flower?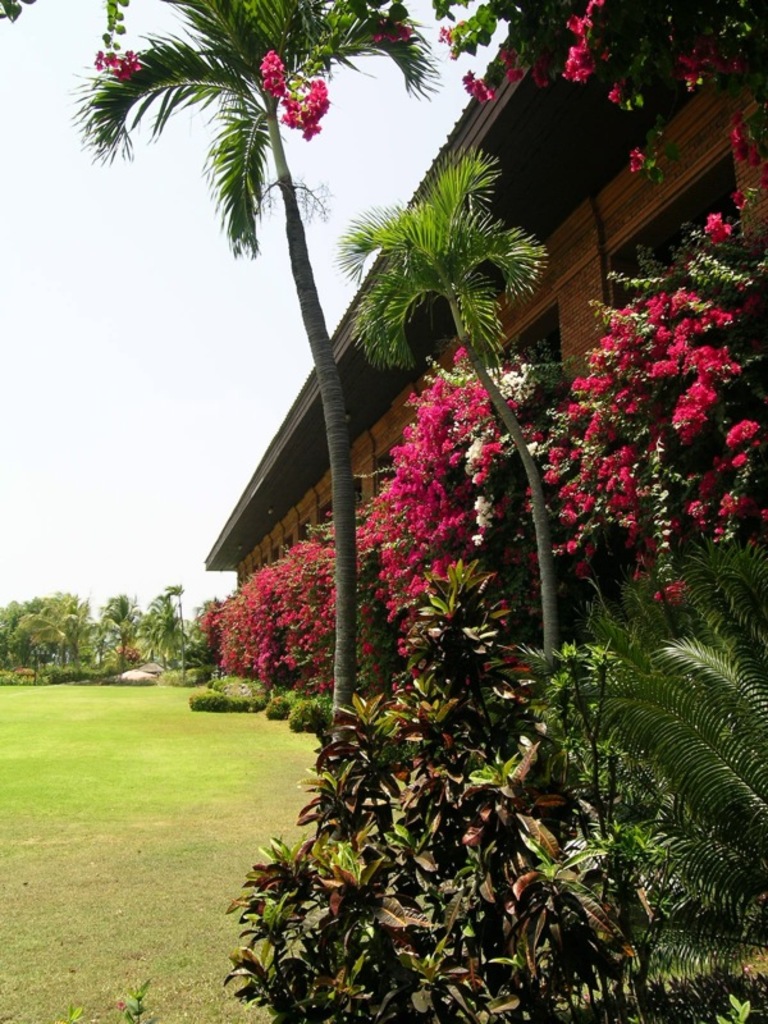
<box>256,42,293,95</box>
